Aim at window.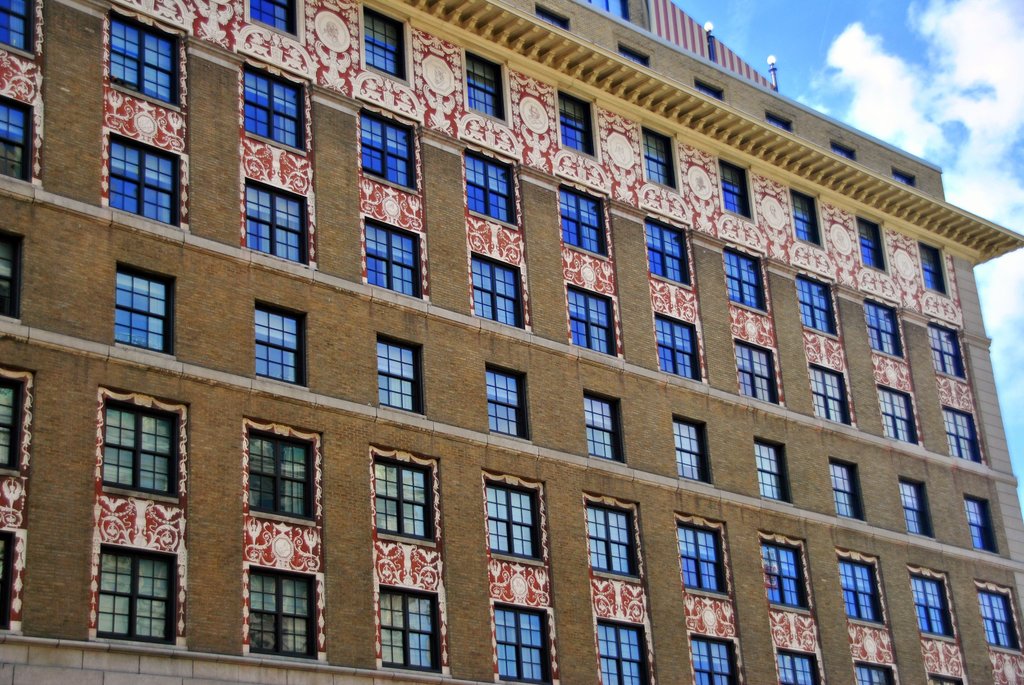
Aimed at 637/127/678/191.
